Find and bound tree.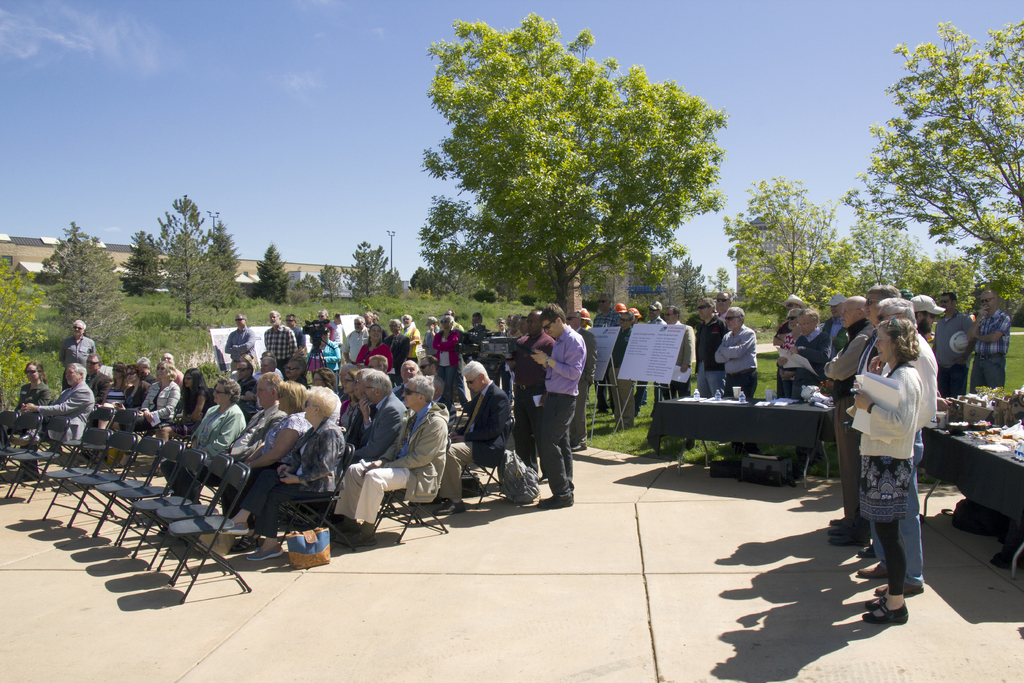
Bound: left=424, top=34, right=746, bottom=342.
